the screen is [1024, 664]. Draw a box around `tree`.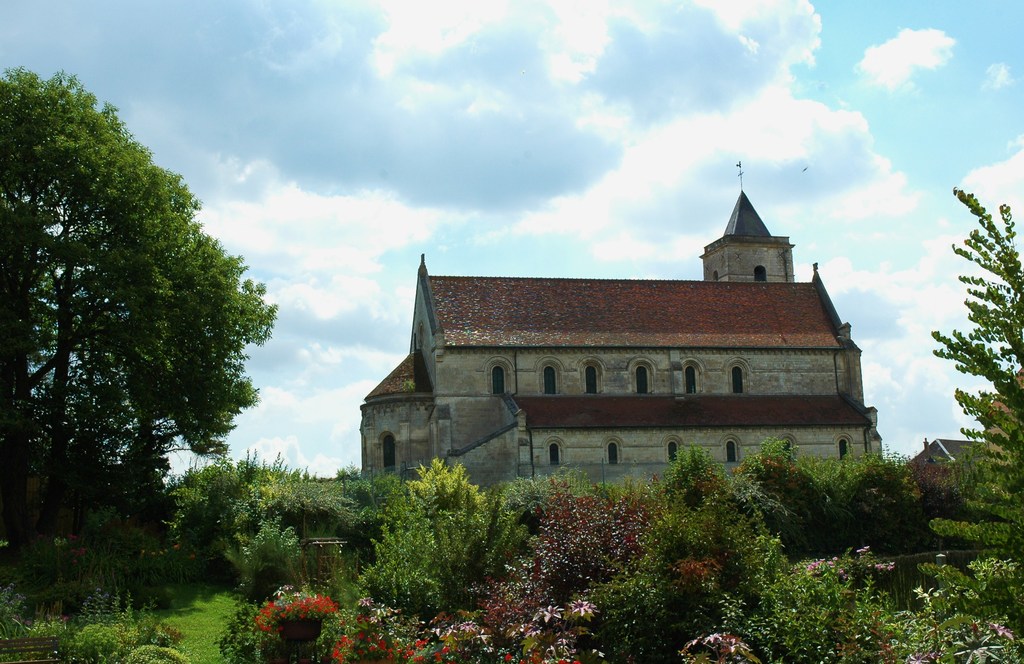
l=3, t=62, r=273, b=587.
